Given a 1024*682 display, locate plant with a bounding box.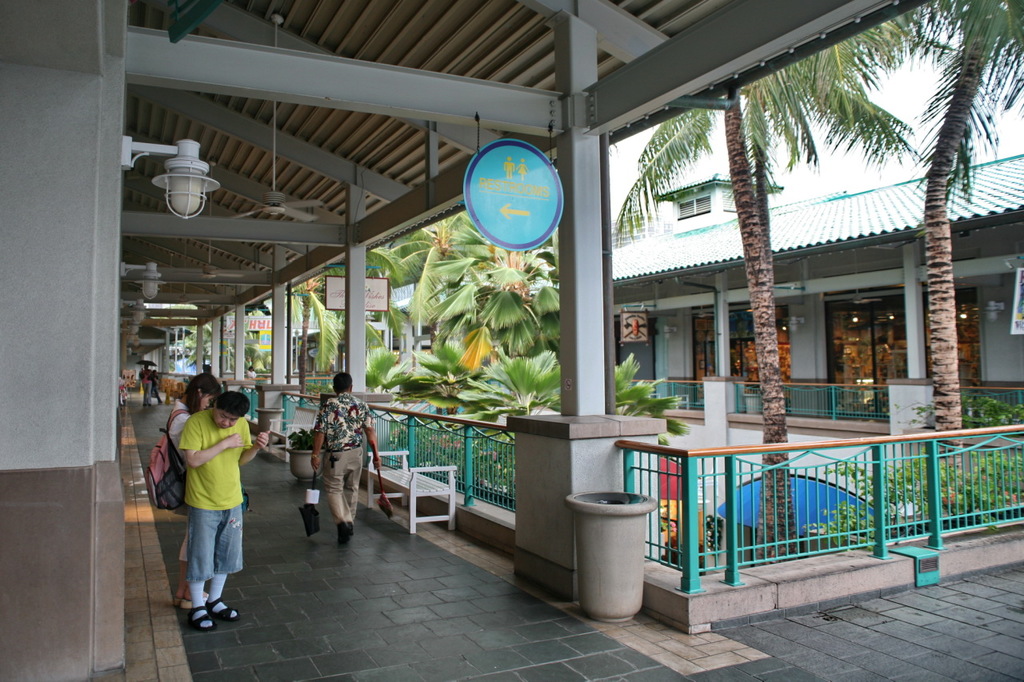
Located: (290,422,327,449).
